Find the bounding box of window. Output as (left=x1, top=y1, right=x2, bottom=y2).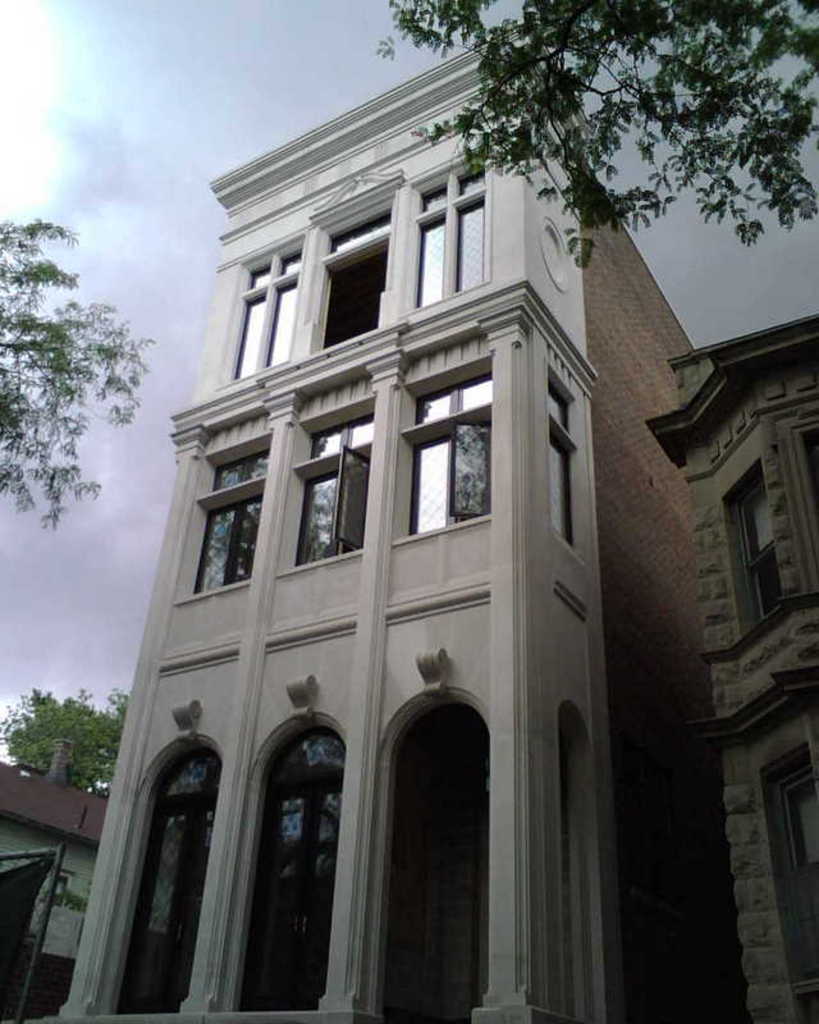
(left=224, top=248, right=298, bottom=376).
